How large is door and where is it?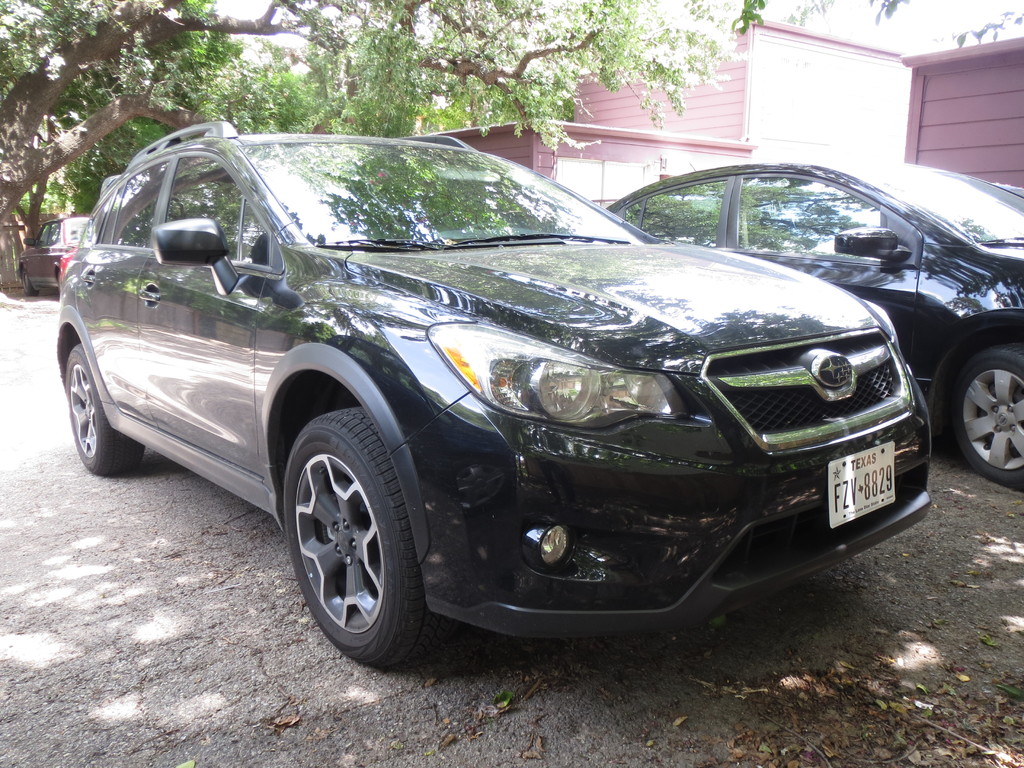
Bounding box: Rect(726, 169, 927, 408).
